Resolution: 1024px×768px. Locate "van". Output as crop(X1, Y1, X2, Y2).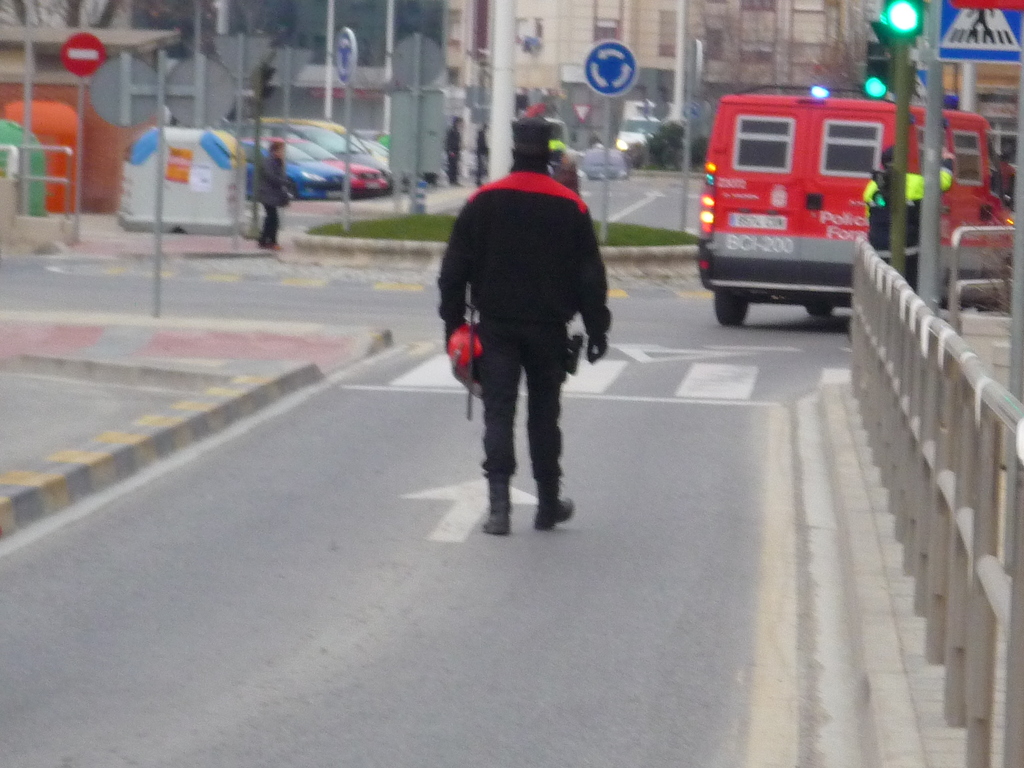
crop(694, 93, 1011, 326).
